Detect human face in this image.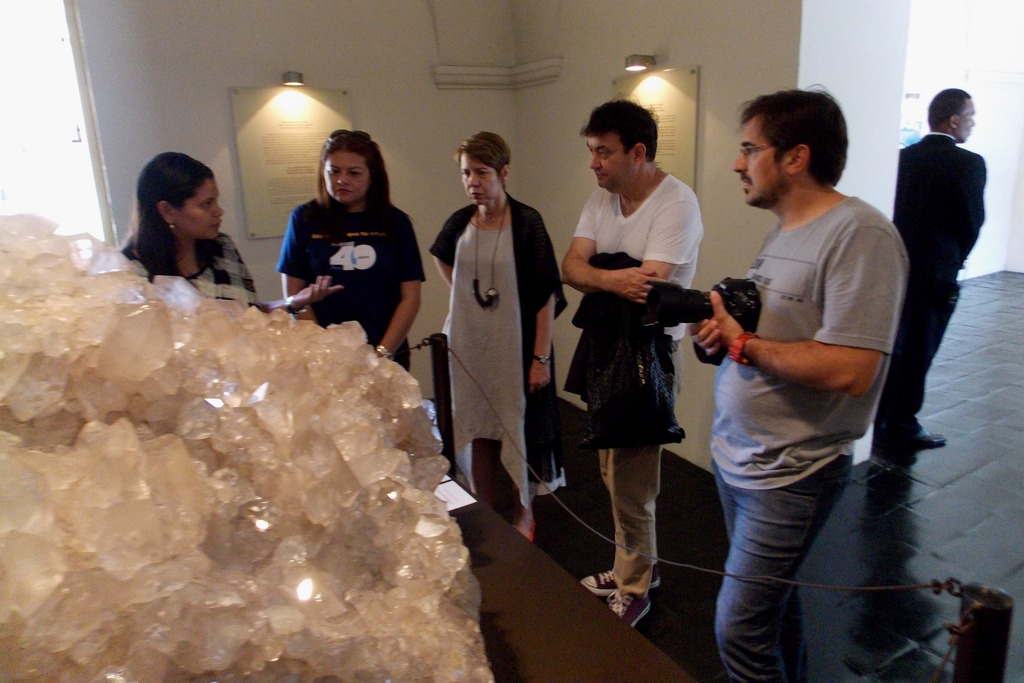
Detection: (175, 171, 221, 242).
